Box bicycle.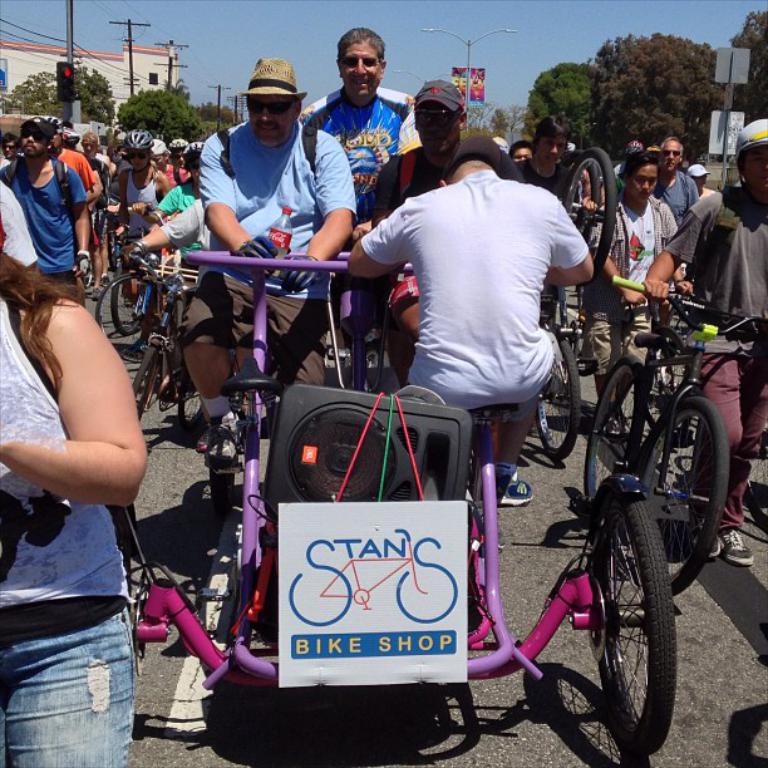
{"x1": 102, "y1": 205, "x2": 147, "y2": 334}.
